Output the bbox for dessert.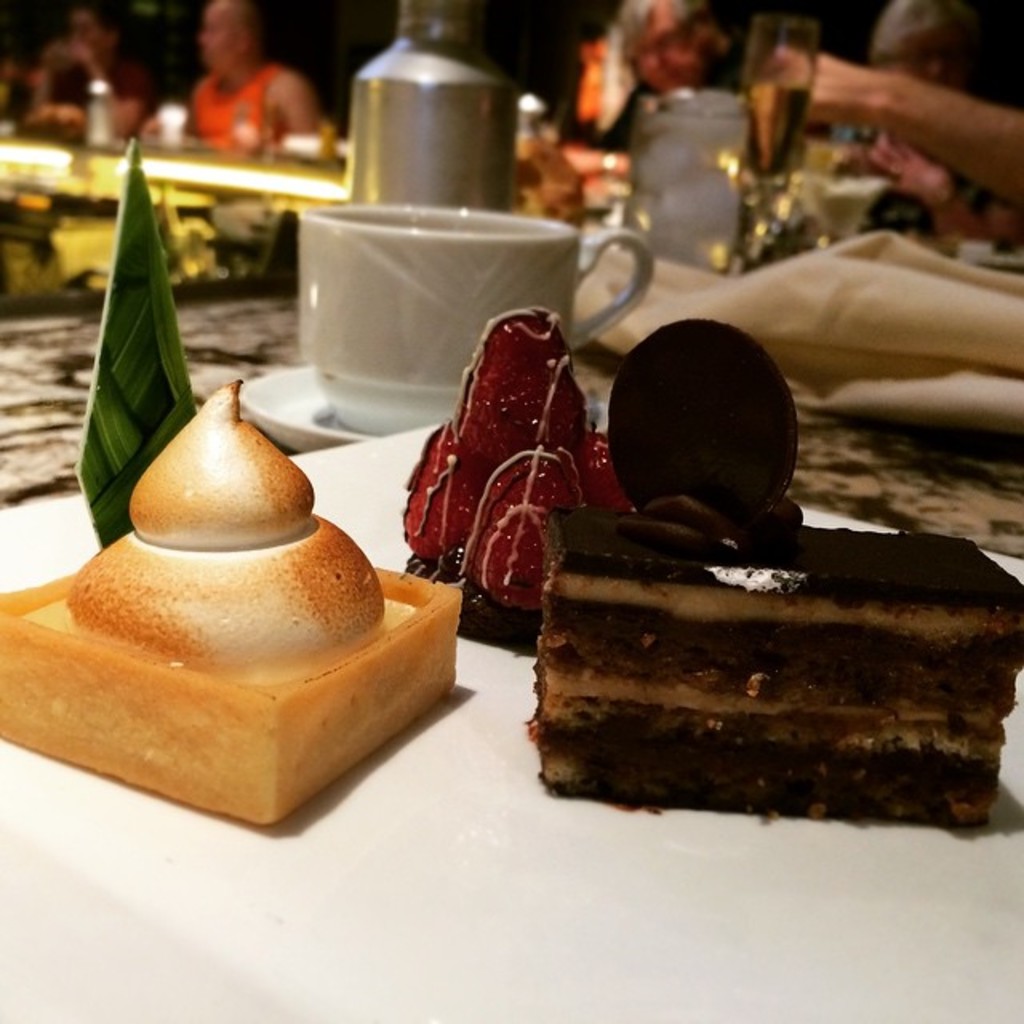
box(534, 314, 1005, 806).
